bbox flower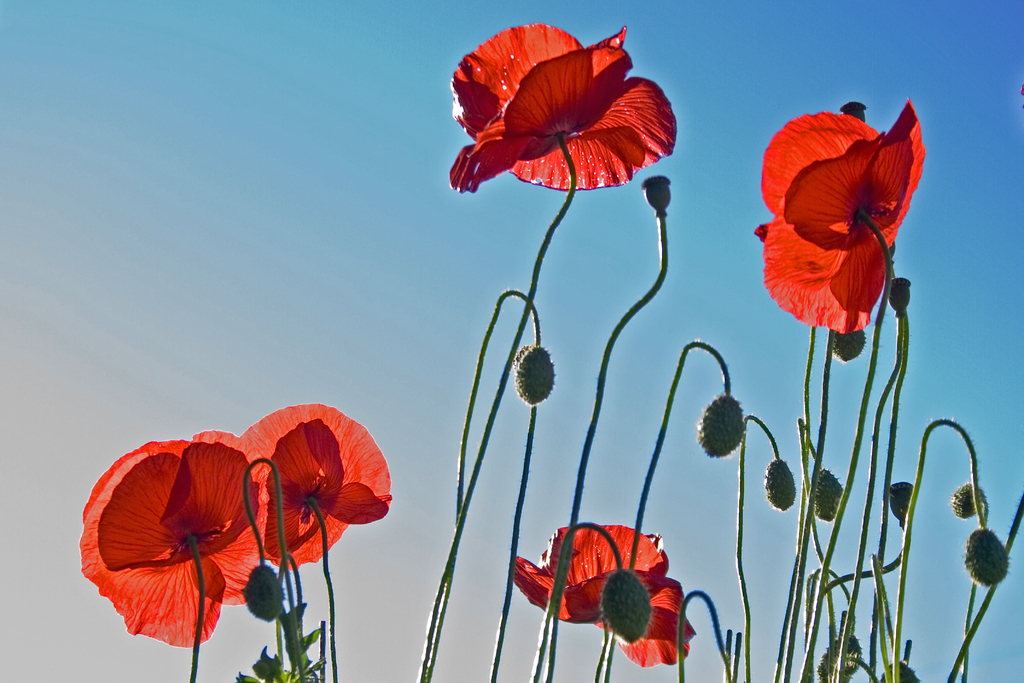
85 401 387 645
